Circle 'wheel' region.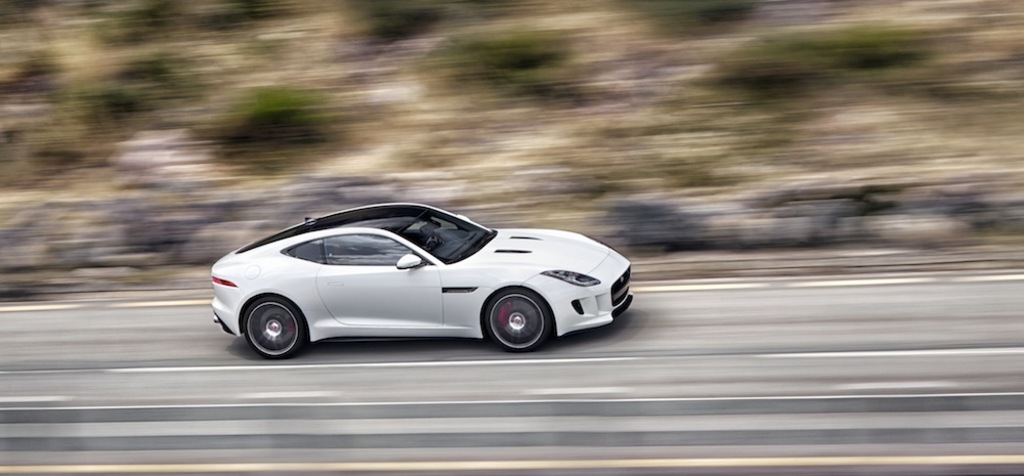
Region: select_region(233, 282, 306, 348).
